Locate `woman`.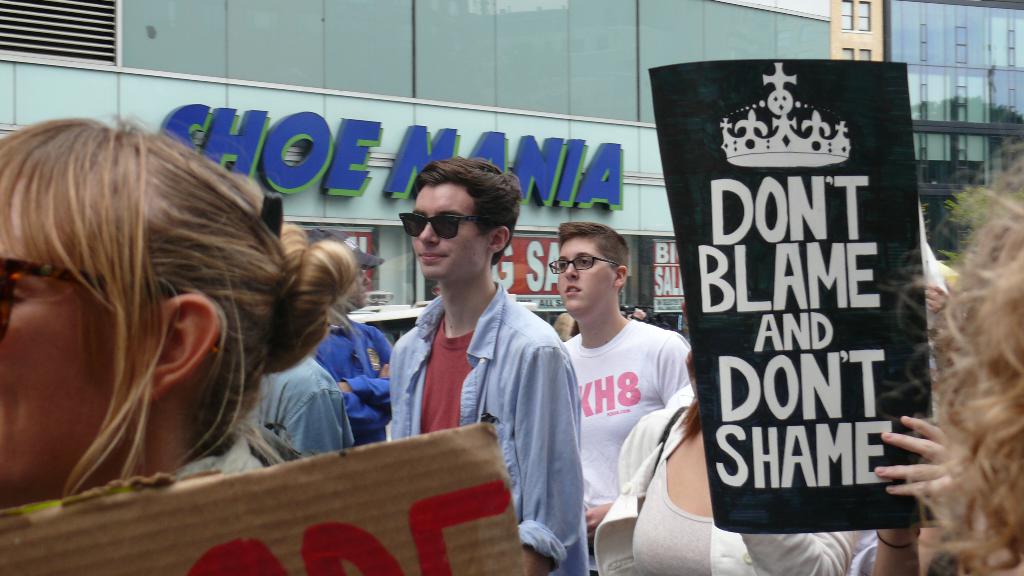
Bounding box: [594,294,859,575].
